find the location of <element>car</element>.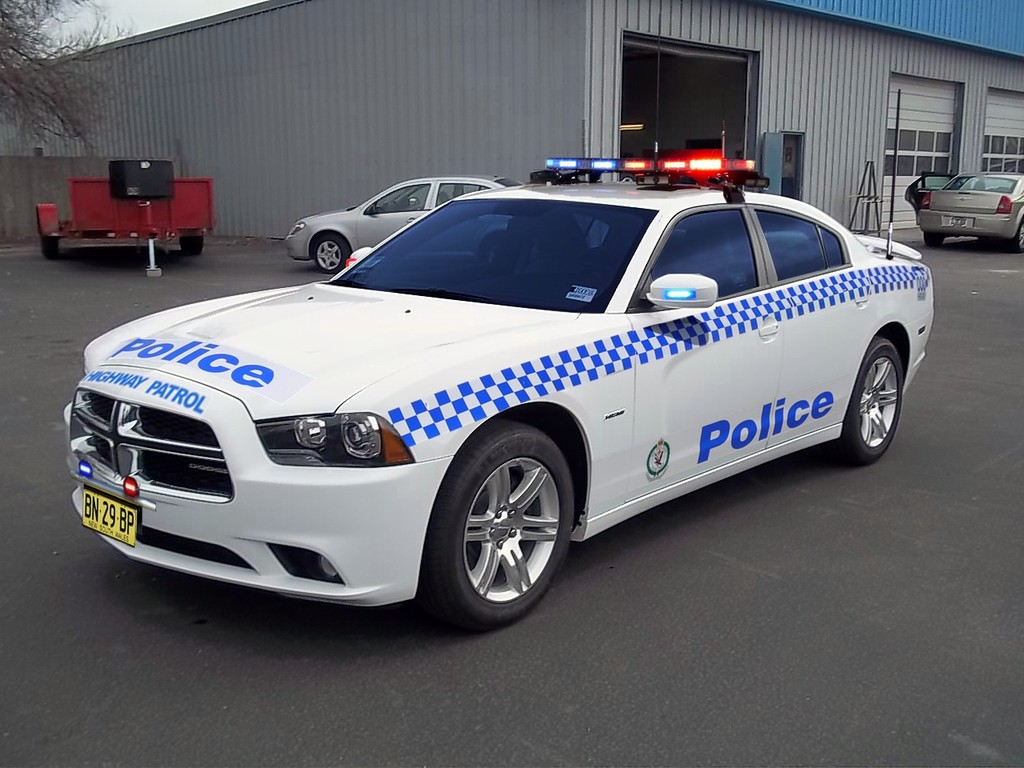
Location: BBox(62, 90, 936, 628).
